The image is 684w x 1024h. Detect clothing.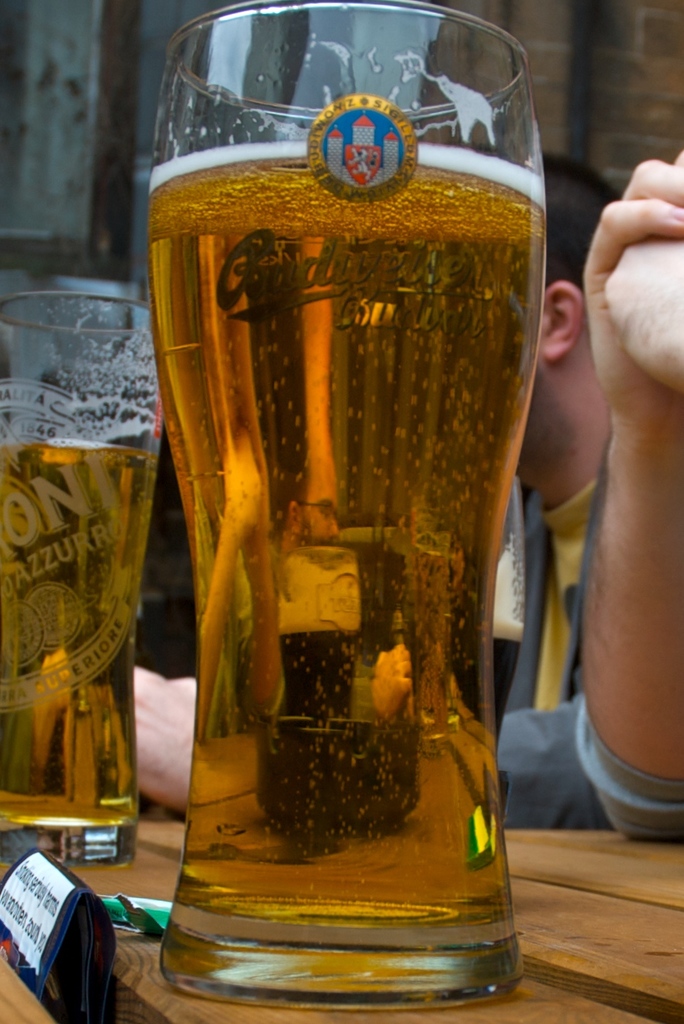
Detection: 483,455,625,816.
